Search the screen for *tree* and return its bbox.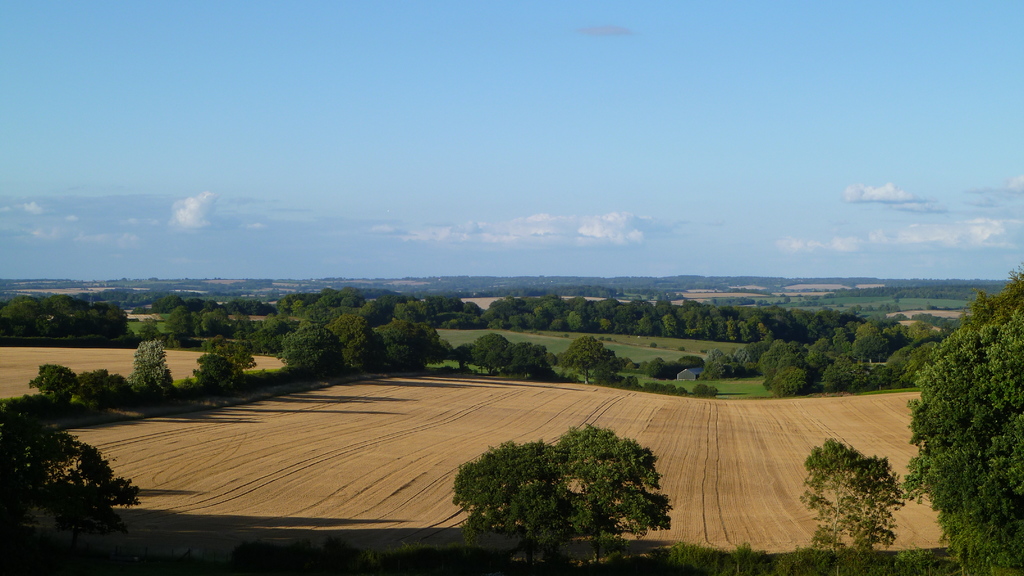
Found: <bbox>453, 440, 627, 575</bbox>.
